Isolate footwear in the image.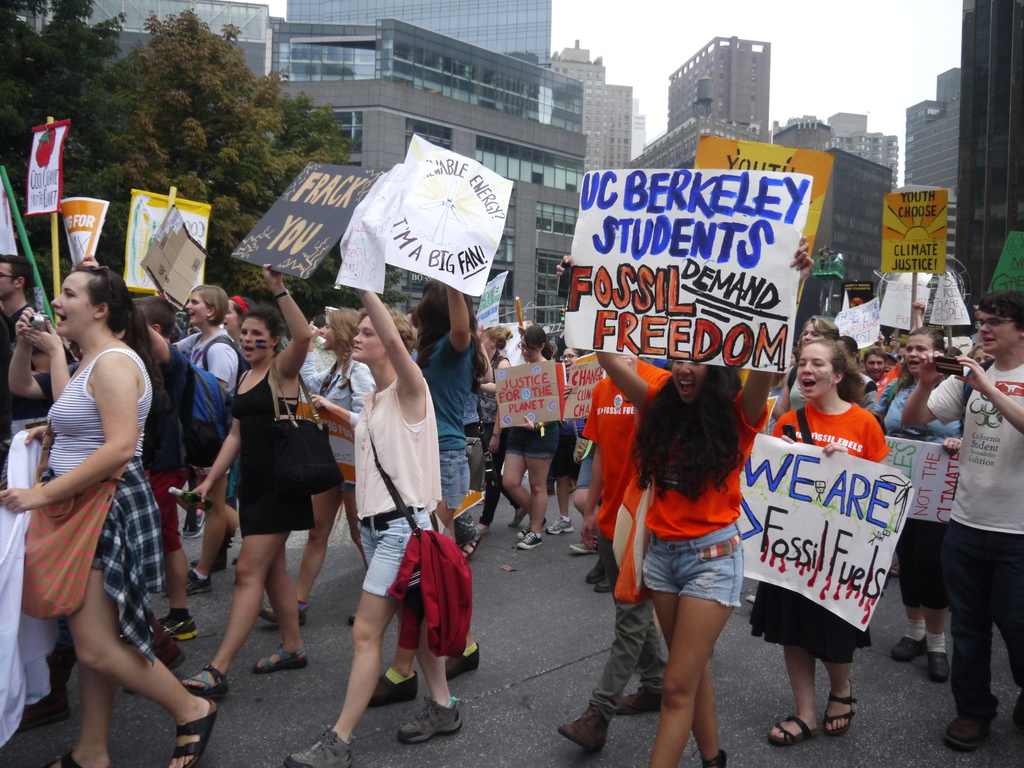
Isolated region: [560, 707, 611, 749].
